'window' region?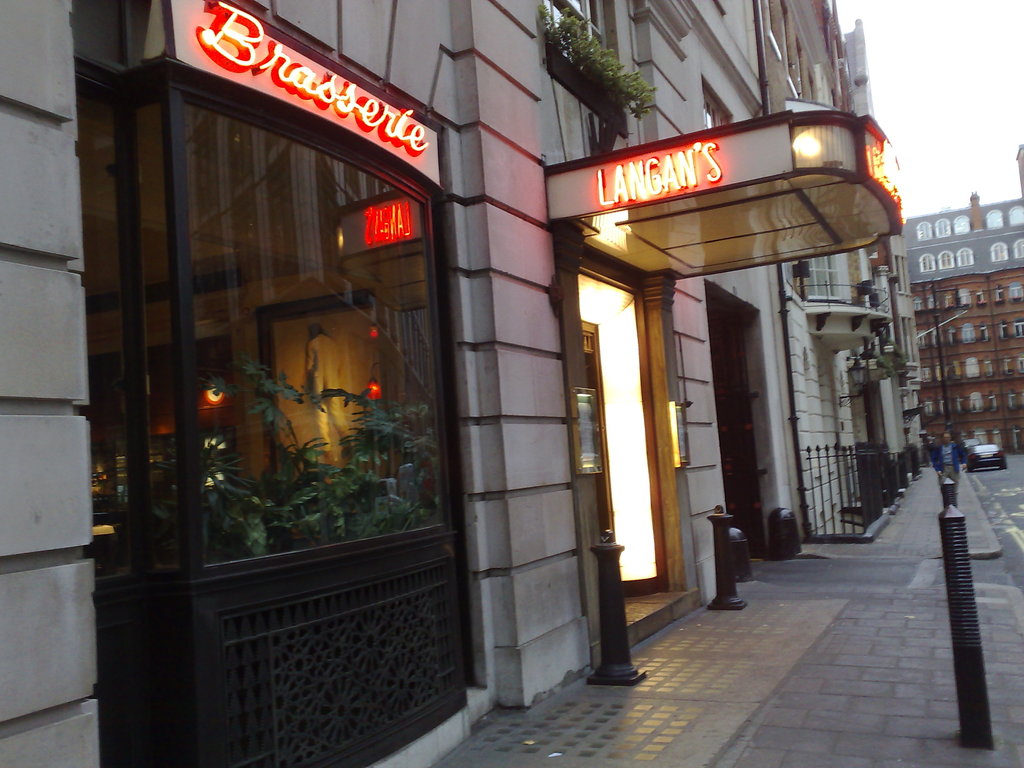
{"x1": 932, "y1": 216, "x2": 950, "y2": 236}
